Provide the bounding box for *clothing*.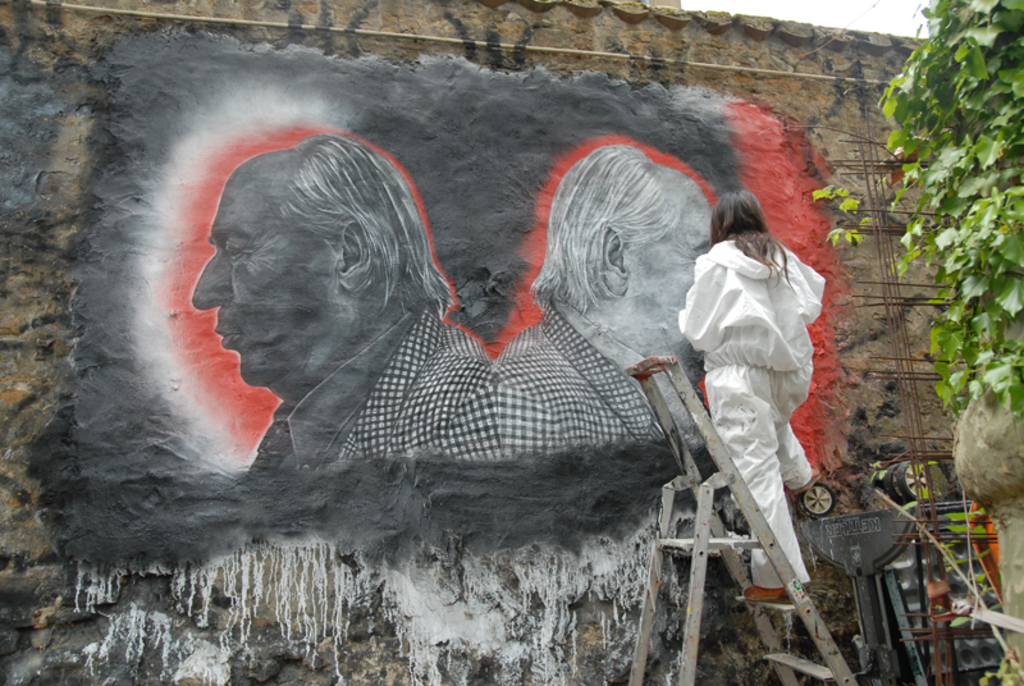
pyautogui.locateOnScreen(256, 292, 504, 476).
